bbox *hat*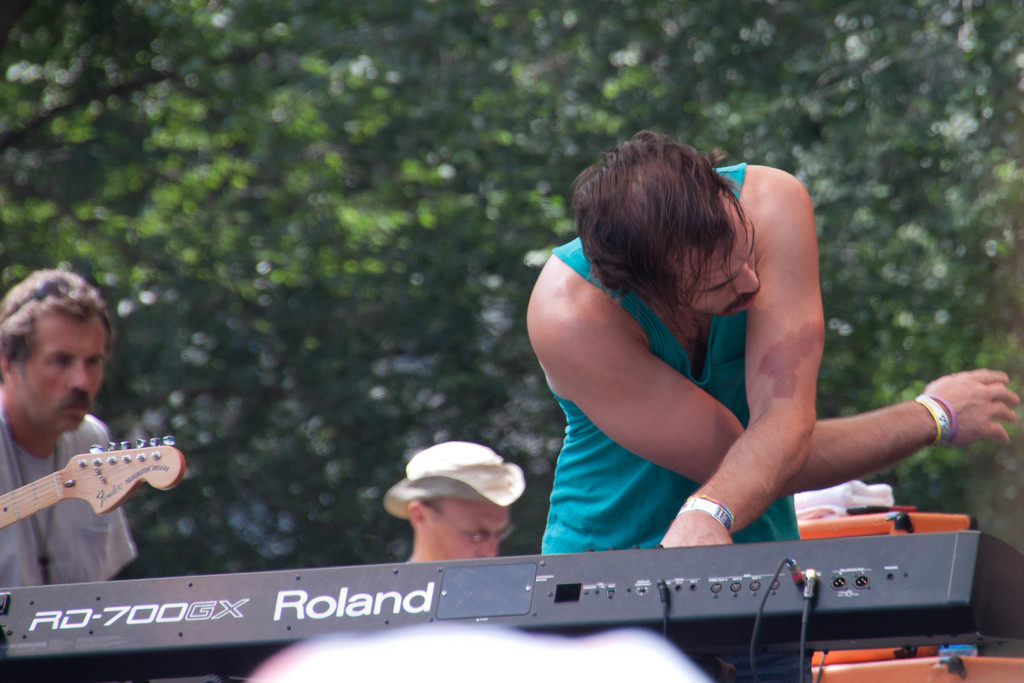
x1=385 y1=441 x2=524 y2=520
